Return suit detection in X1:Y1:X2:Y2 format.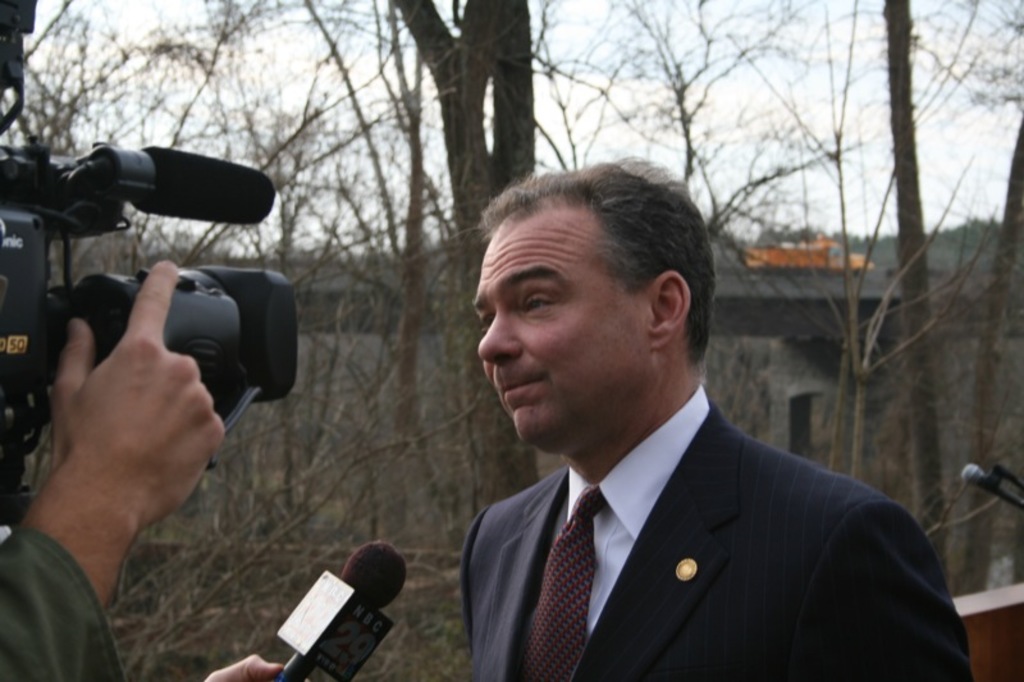
424:329:974:670.
